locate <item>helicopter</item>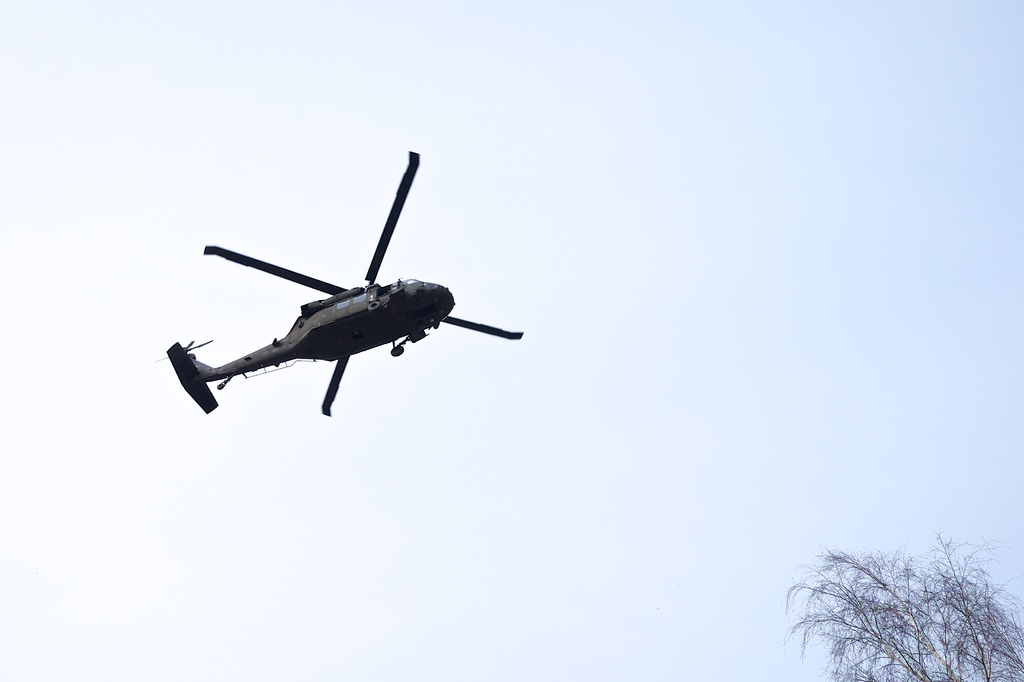
bbox(173, 144, 522, 425)
